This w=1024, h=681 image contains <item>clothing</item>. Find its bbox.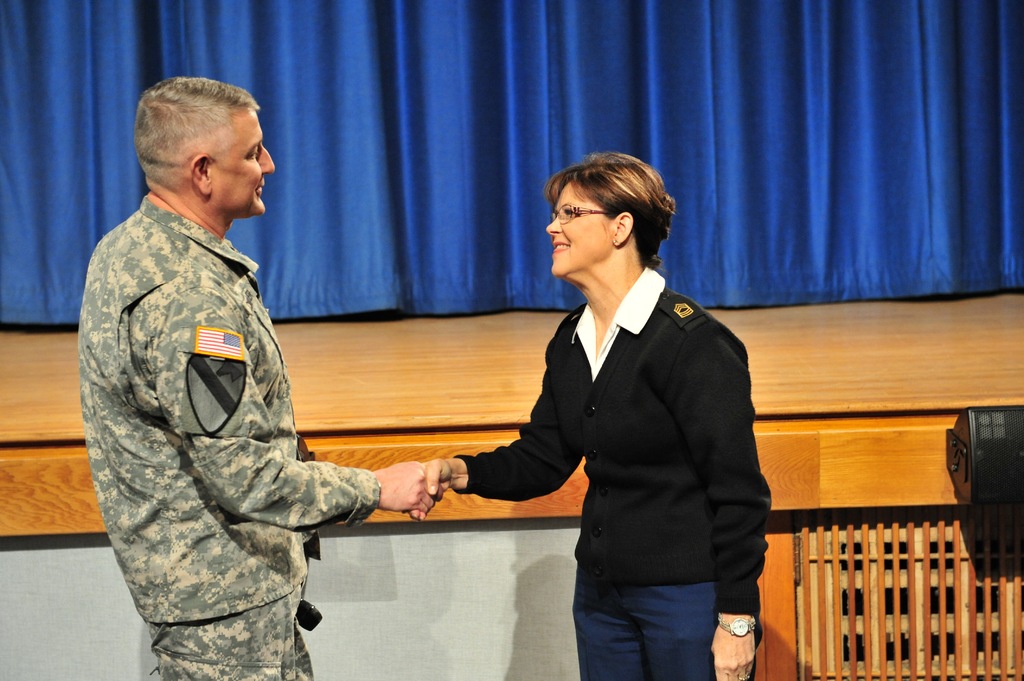
{"x1": 471, "y1": 225, "x2": 772, "y2": 680}.
